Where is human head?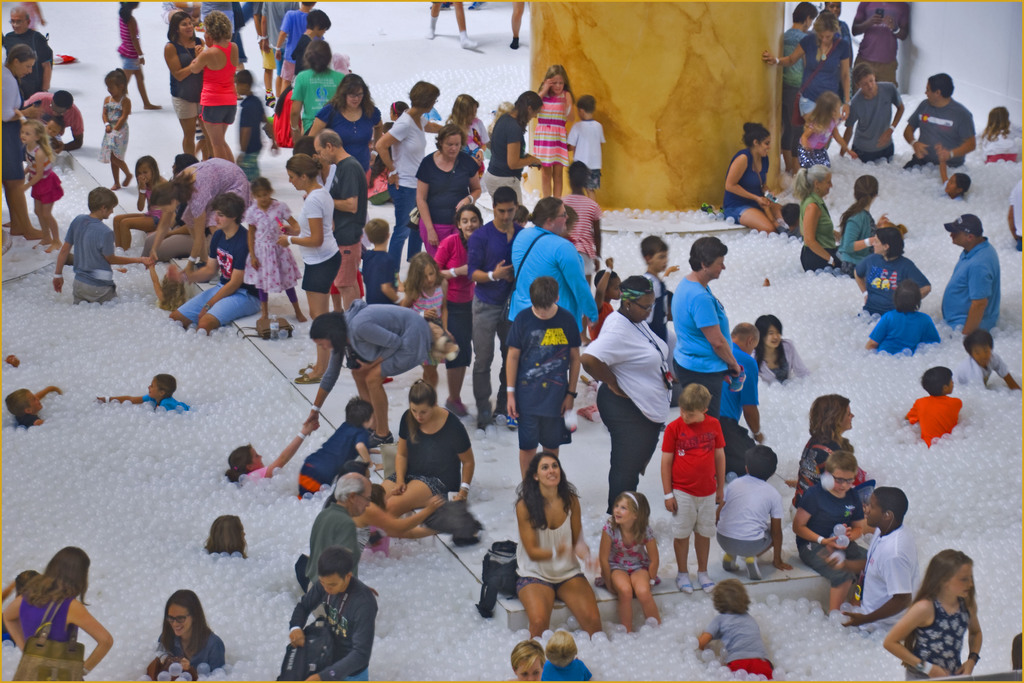
591:265:616:299.
